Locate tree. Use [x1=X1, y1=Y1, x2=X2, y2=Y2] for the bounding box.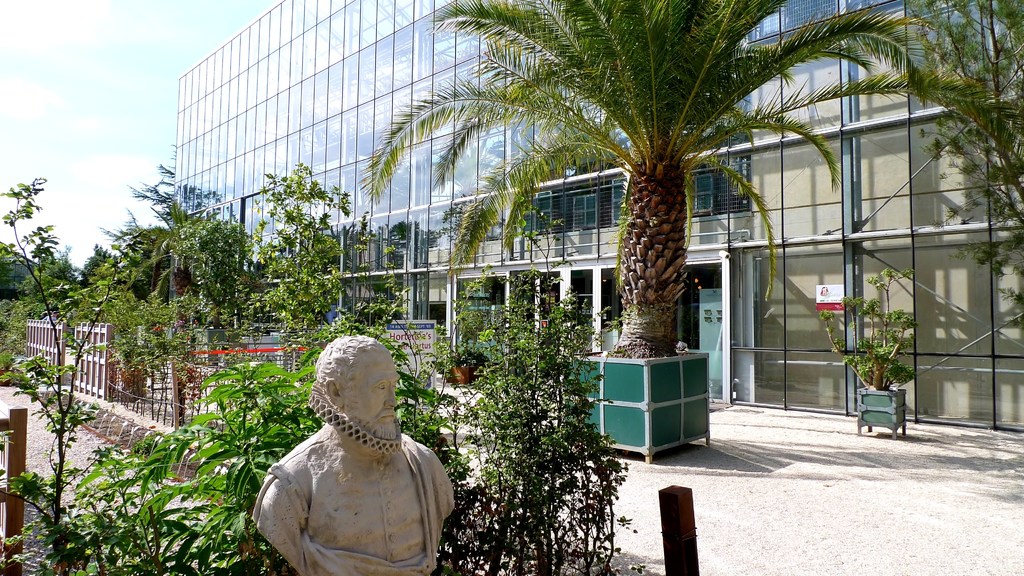
[x1=899, y1=0, x2=1023, y2=321].
